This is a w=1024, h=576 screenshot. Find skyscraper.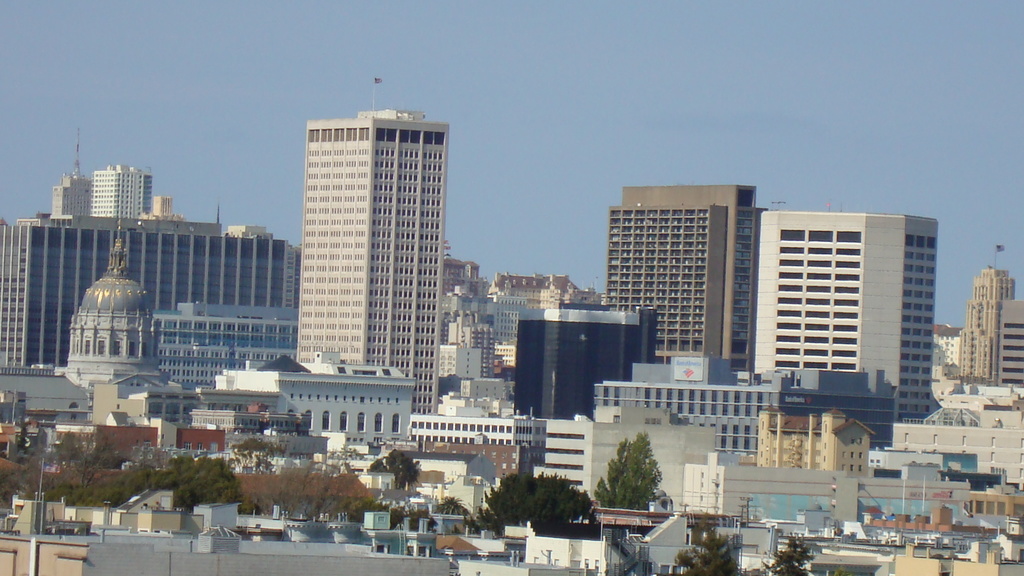
Bounding box: bbox=[609, 179, 766, 374].
